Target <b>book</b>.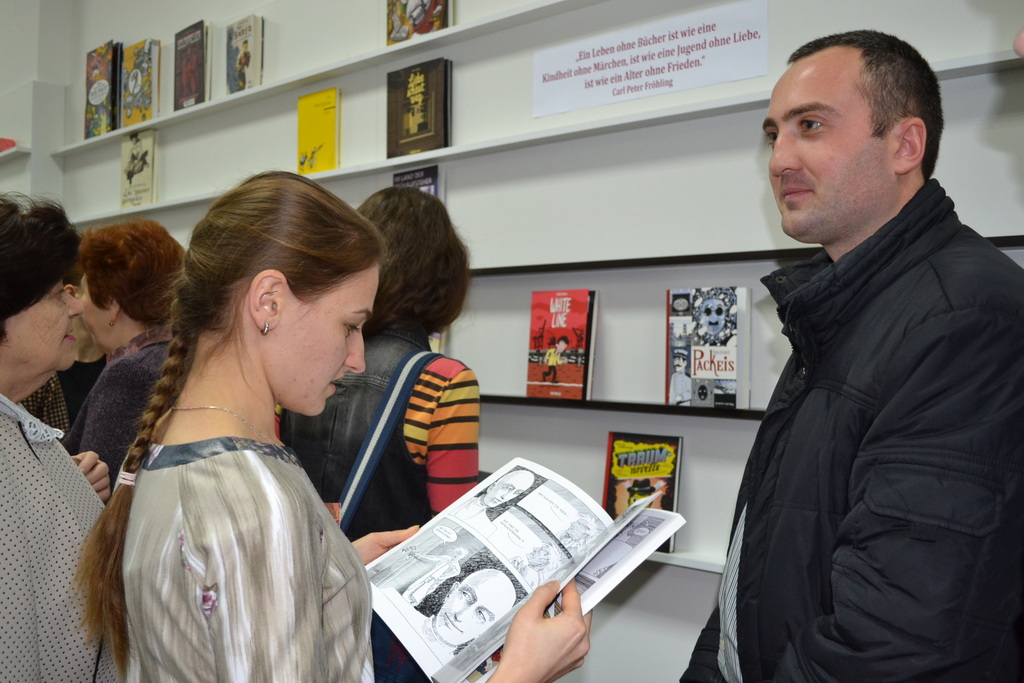
Target region: x1=518 y1=284 x2=596 y2=401.
